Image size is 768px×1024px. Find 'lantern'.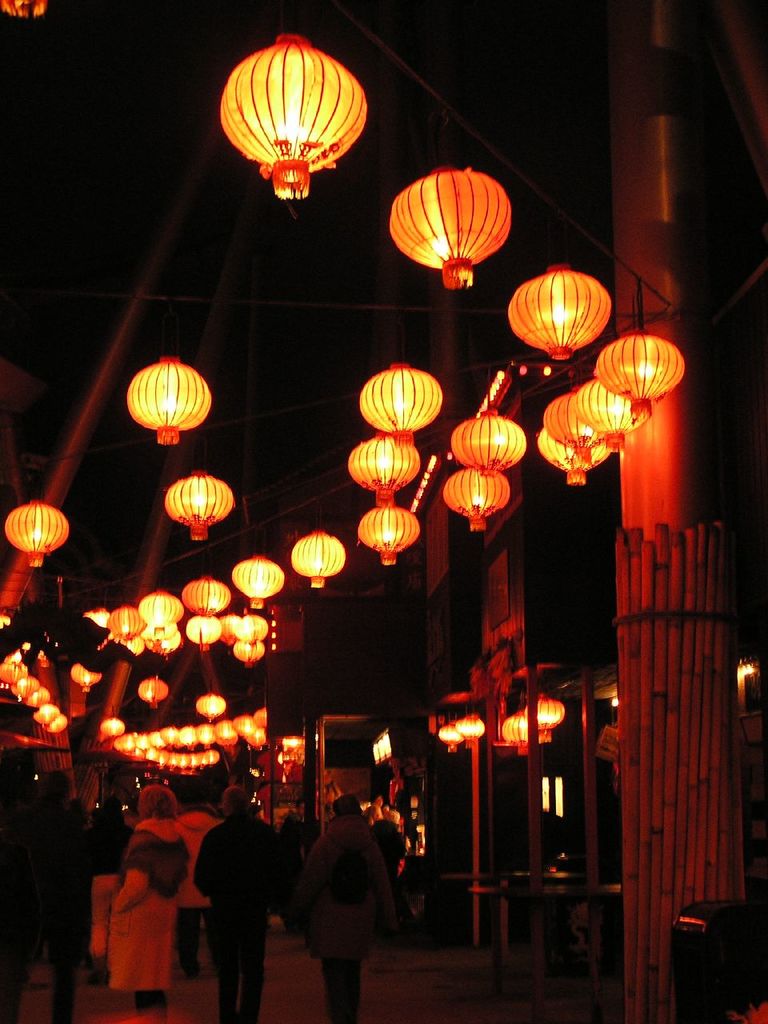
290/523/346/588.
